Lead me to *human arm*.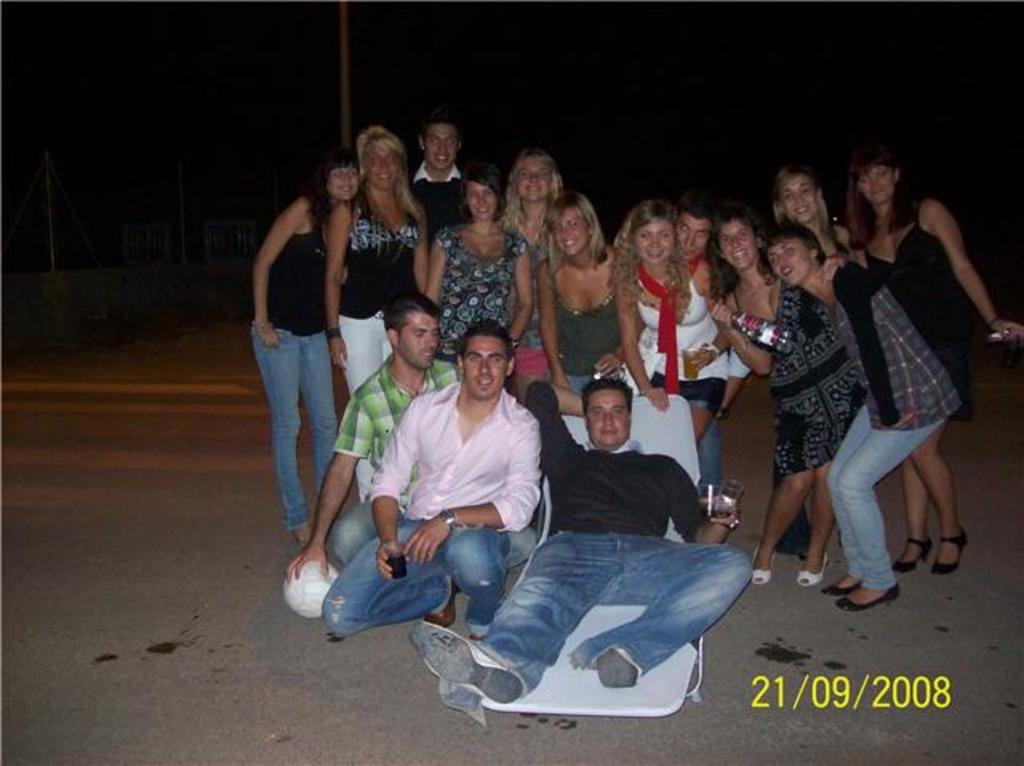
Lead to x1=717, y1=297, x2=795, y2=379.
